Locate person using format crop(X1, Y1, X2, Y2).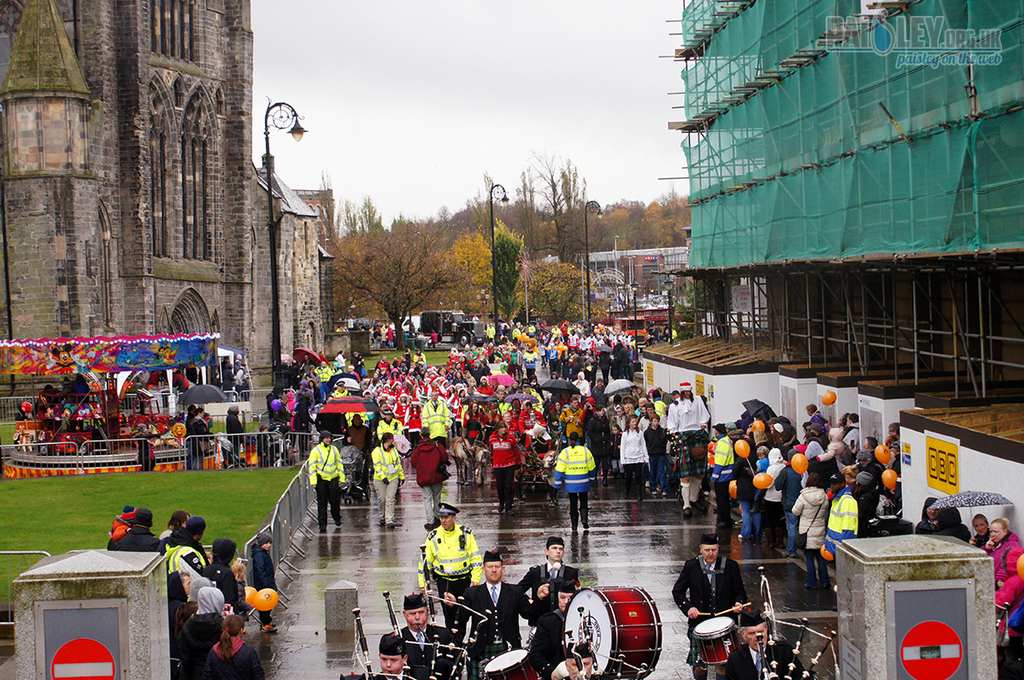
crop(718, 610, 817, 679).
